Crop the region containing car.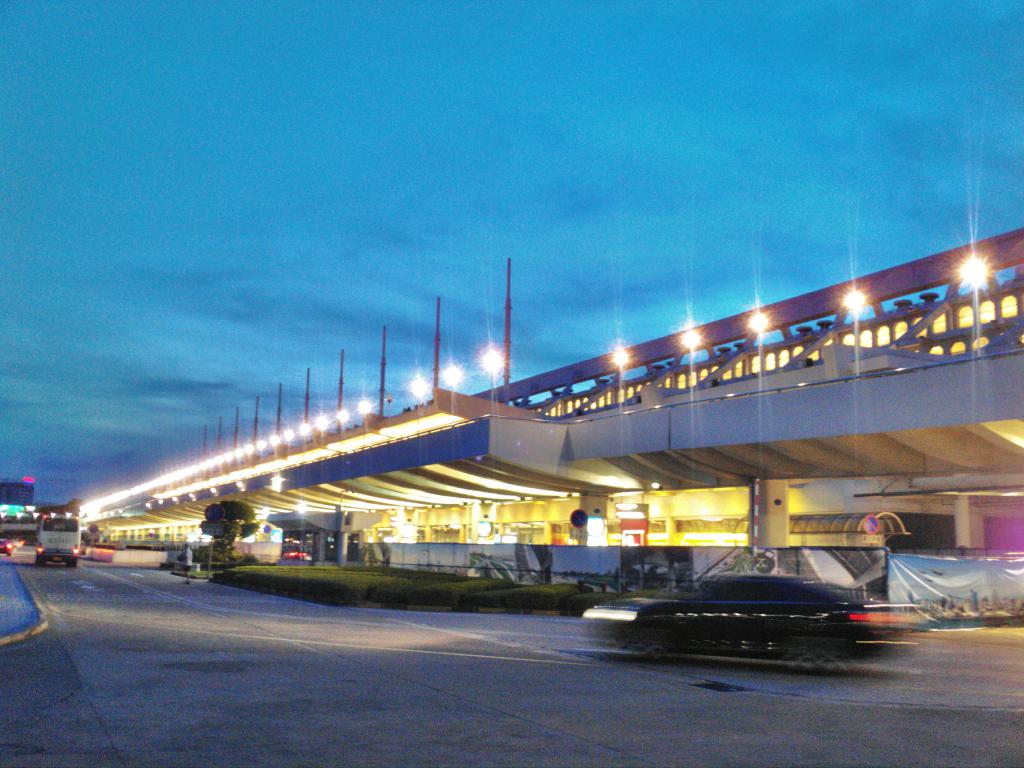
Crop region: [0, 537, 12, 557].
